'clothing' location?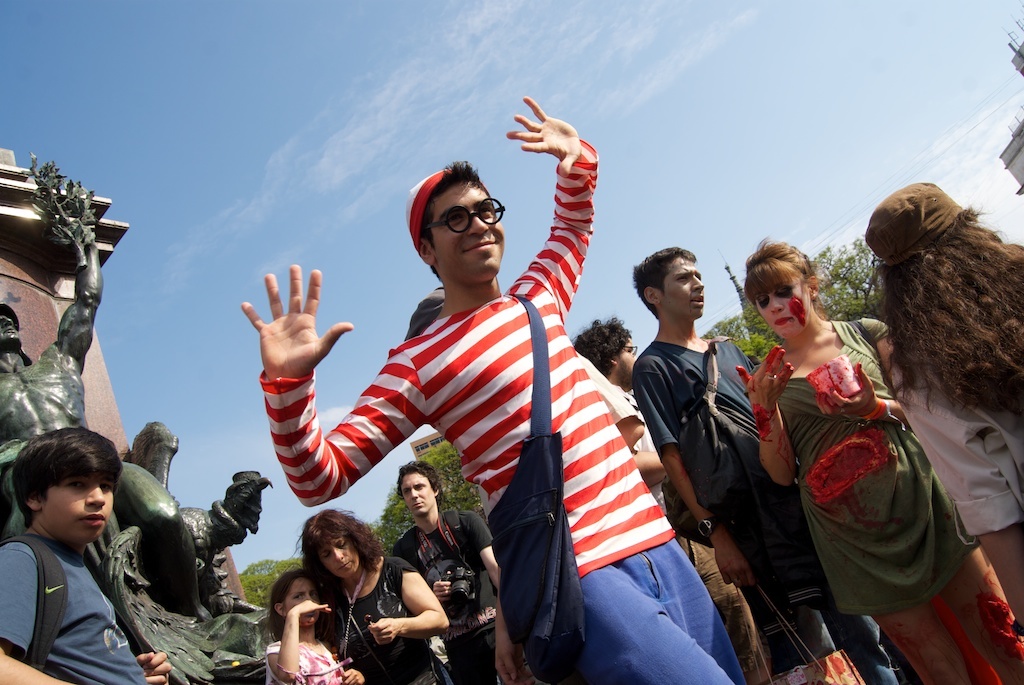
box=[0, 537, 147, 684]
